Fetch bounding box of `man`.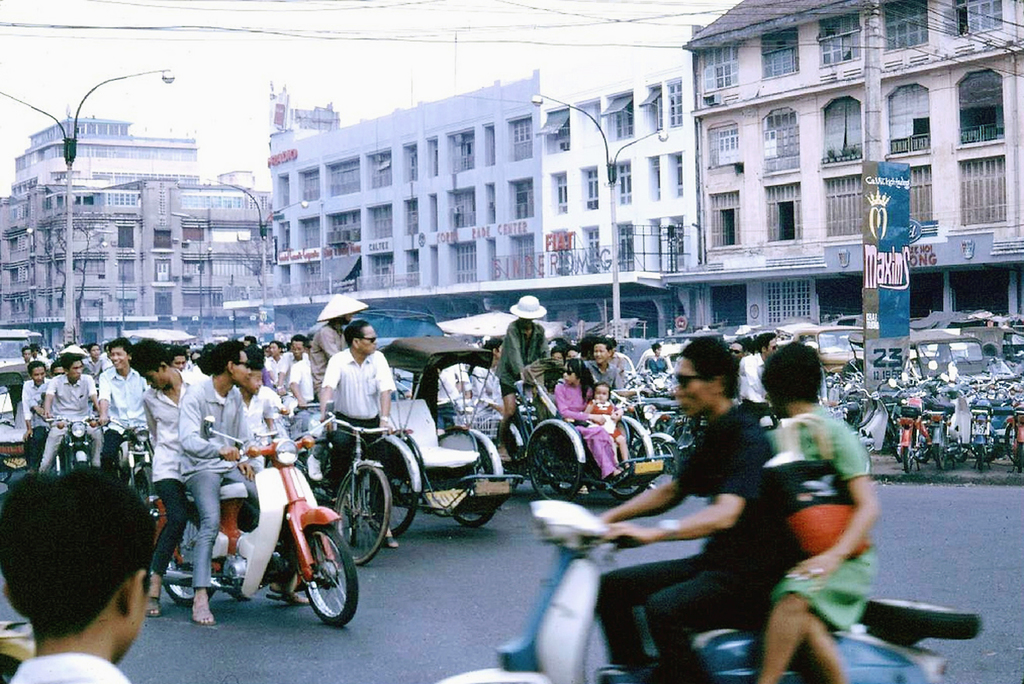
Bbox: bbox=[586, 339, 624, 394].
